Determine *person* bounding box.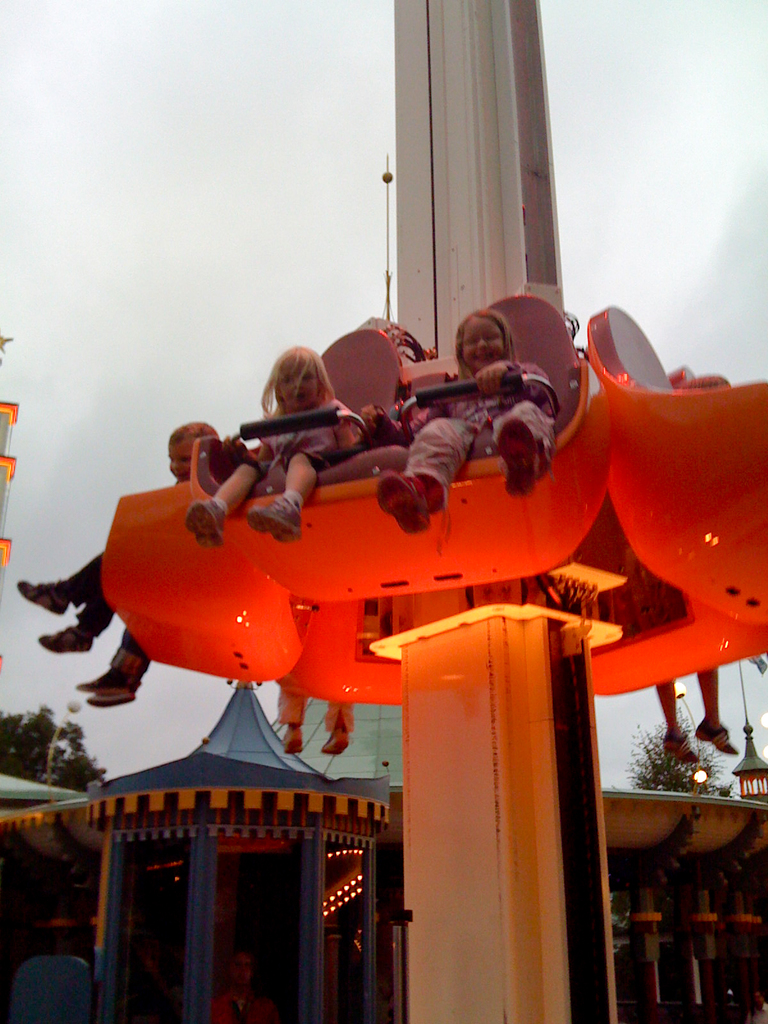
Determined: l=67, t=625, r=150, b=707.
